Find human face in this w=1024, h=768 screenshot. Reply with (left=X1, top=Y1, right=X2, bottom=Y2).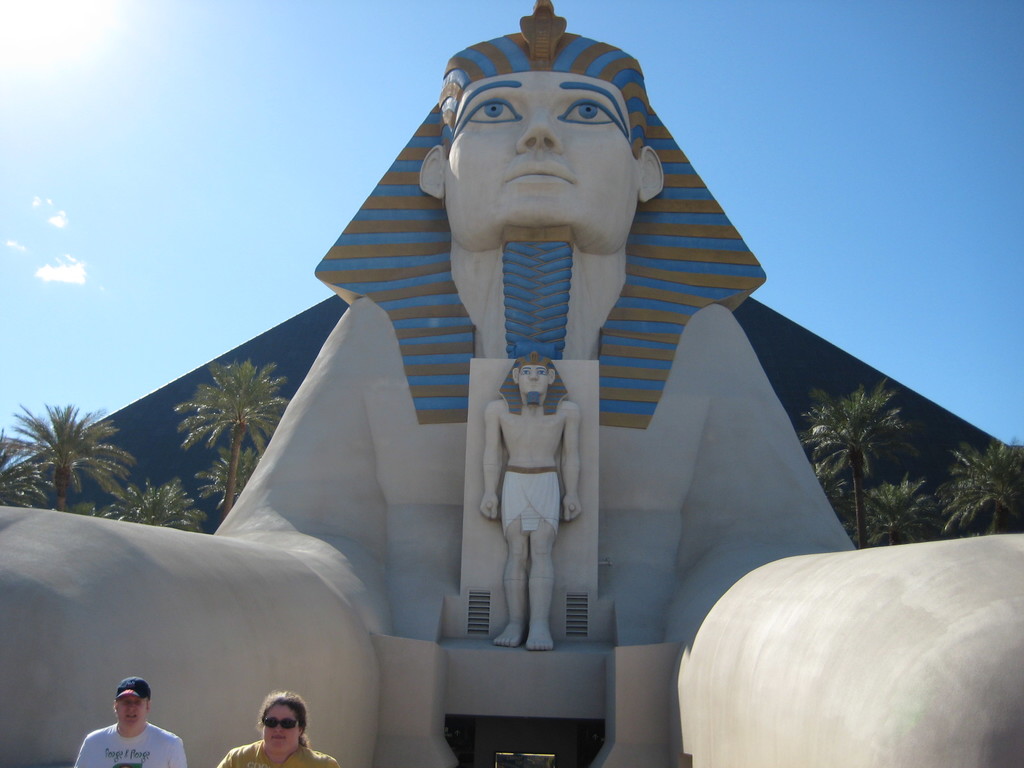
(left=266, top=703, right=298, bottom=752).
